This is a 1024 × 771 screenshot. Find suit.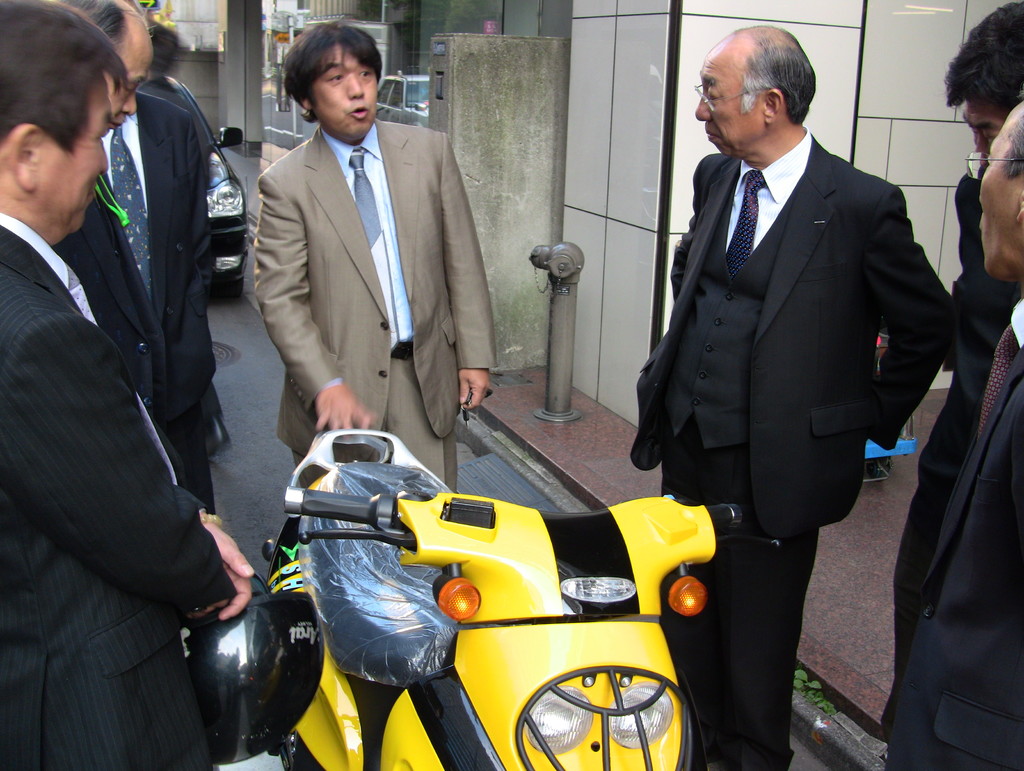
Bounding box: [231, 40, 496, 491].
